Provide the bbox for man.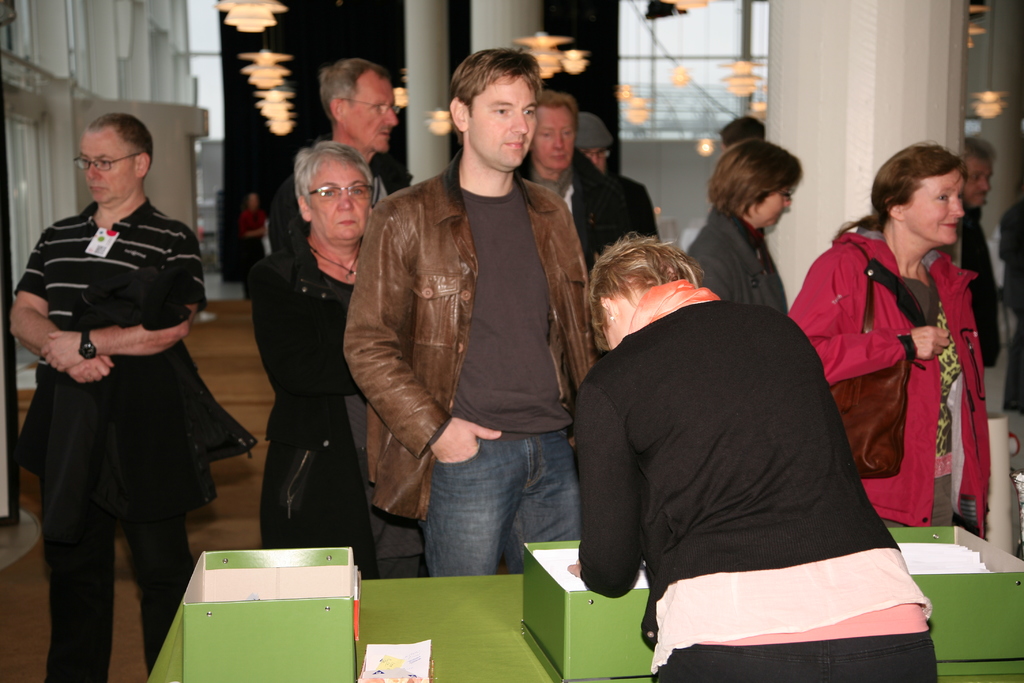
<box>341,44,610,602</box>.
